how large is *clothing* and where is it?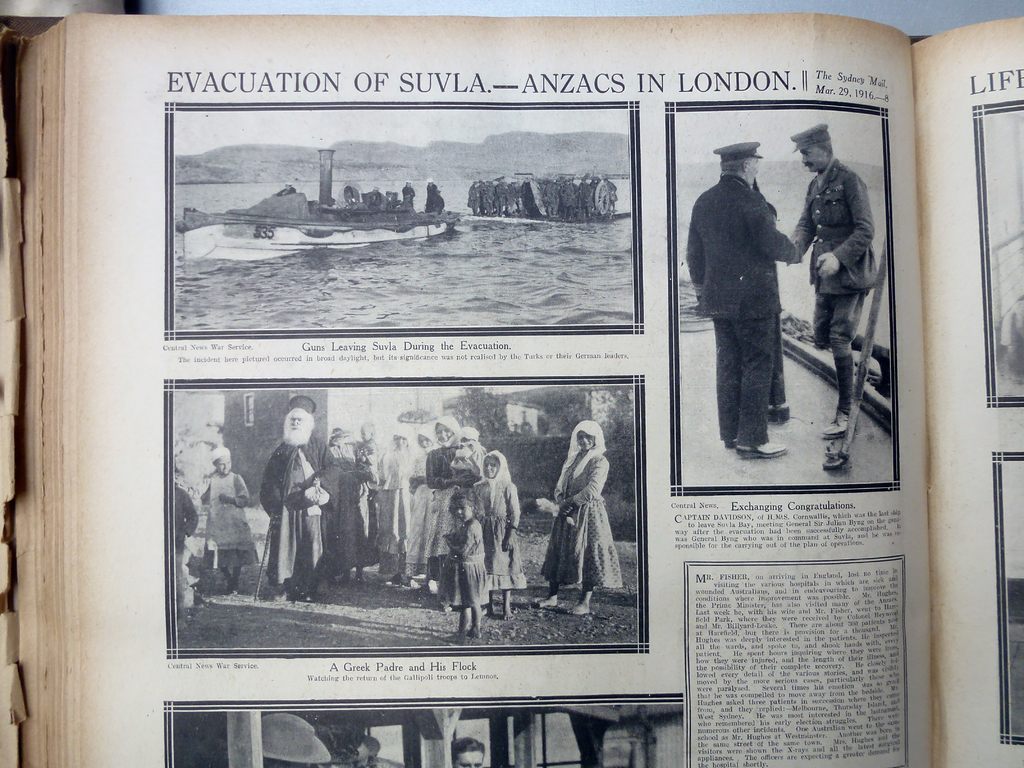
Bounding box: pyautogui.locateOnScreen(255, 429, 343, 582).
